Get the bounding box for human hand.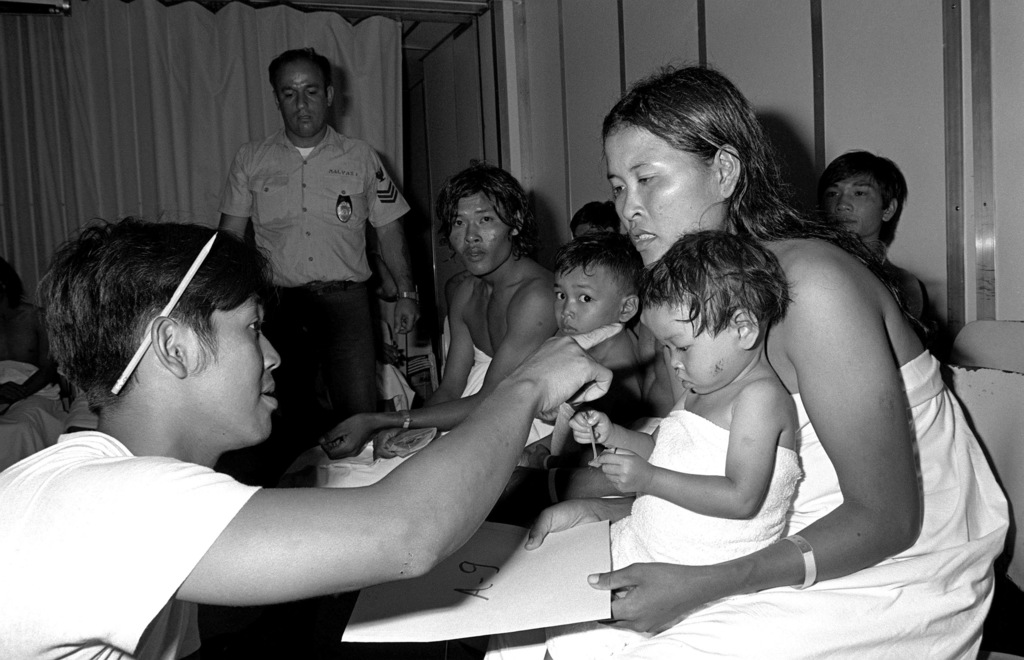
(598, 566, 705, 631).
